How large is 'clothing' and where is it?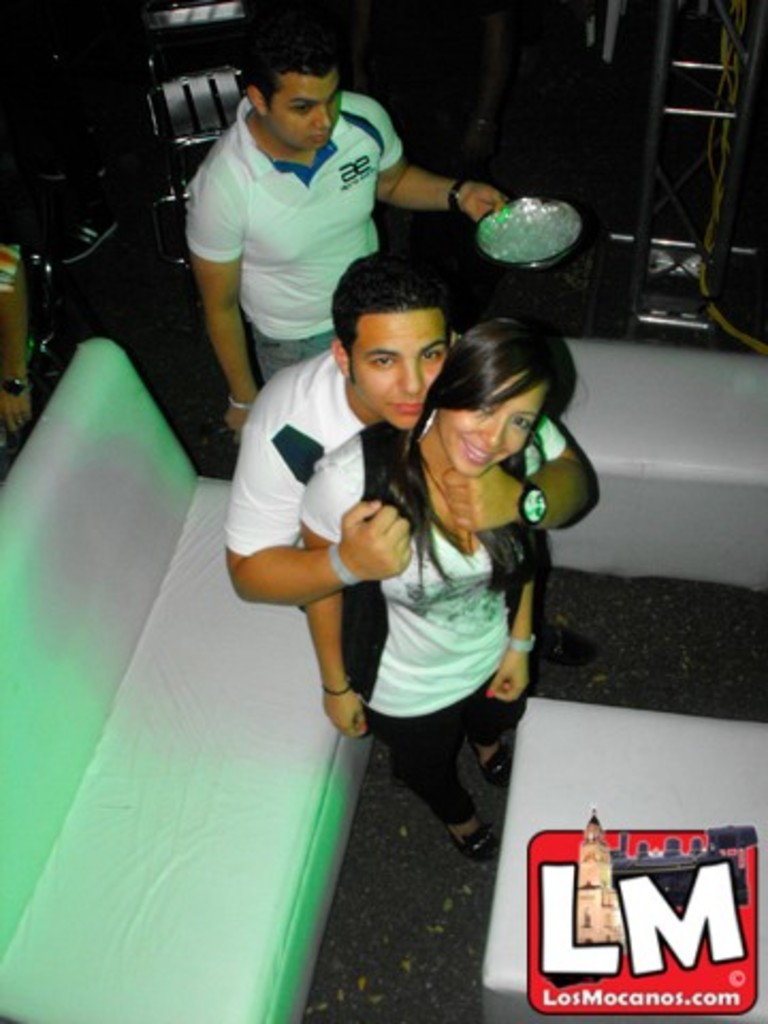
Bounding box: 222:352:567:535.
